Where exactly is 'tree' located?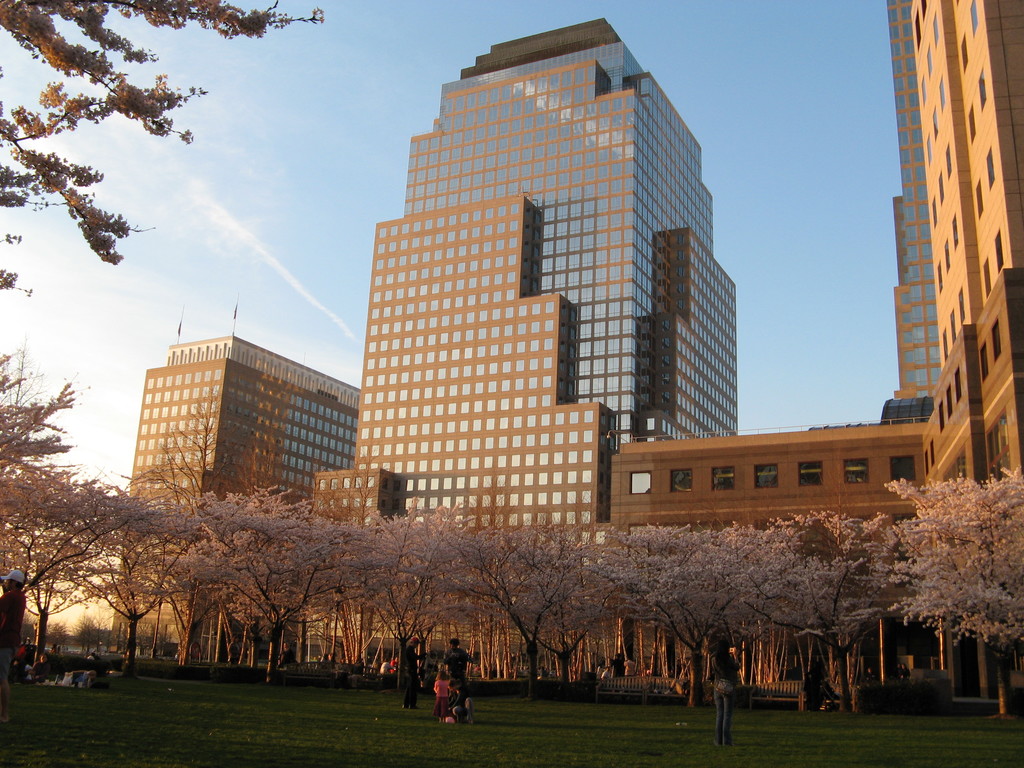
Its bounding box is bbox(0, 385, 79, 478).
